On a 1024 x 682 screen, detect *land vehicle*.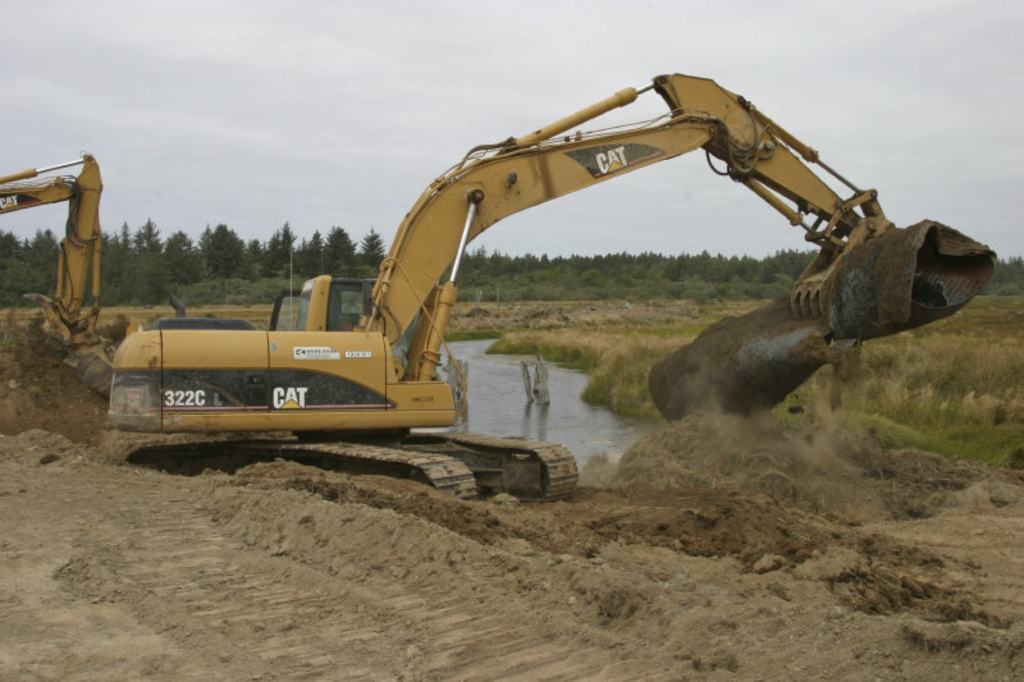
0/151/105/348.
